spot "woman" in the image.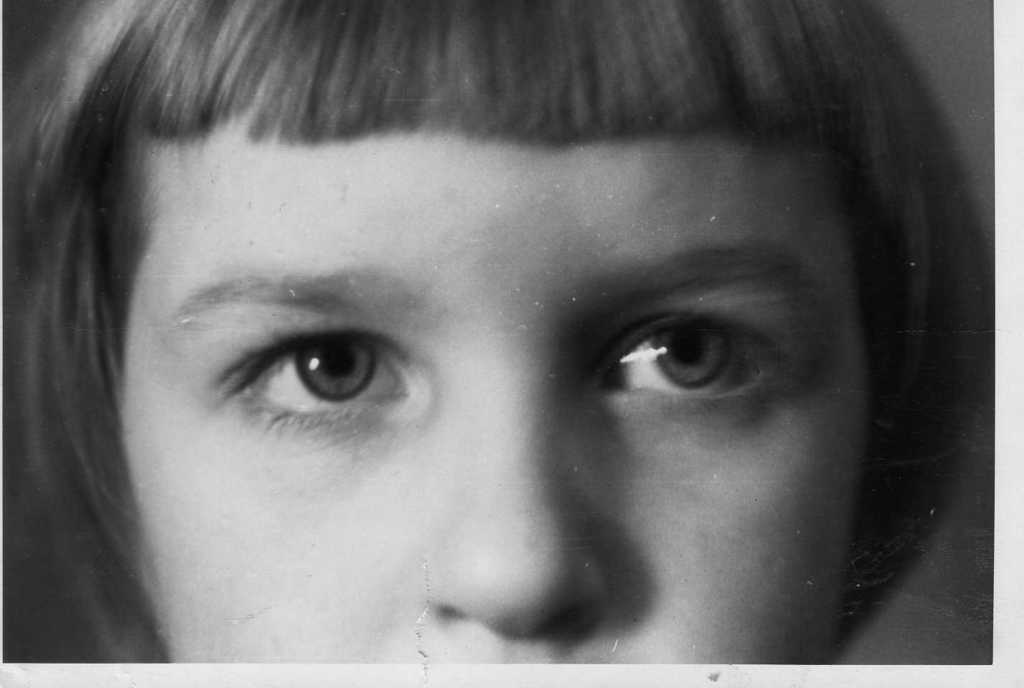
"woman" found at left=41, top=26, right=900, bottom=687.
